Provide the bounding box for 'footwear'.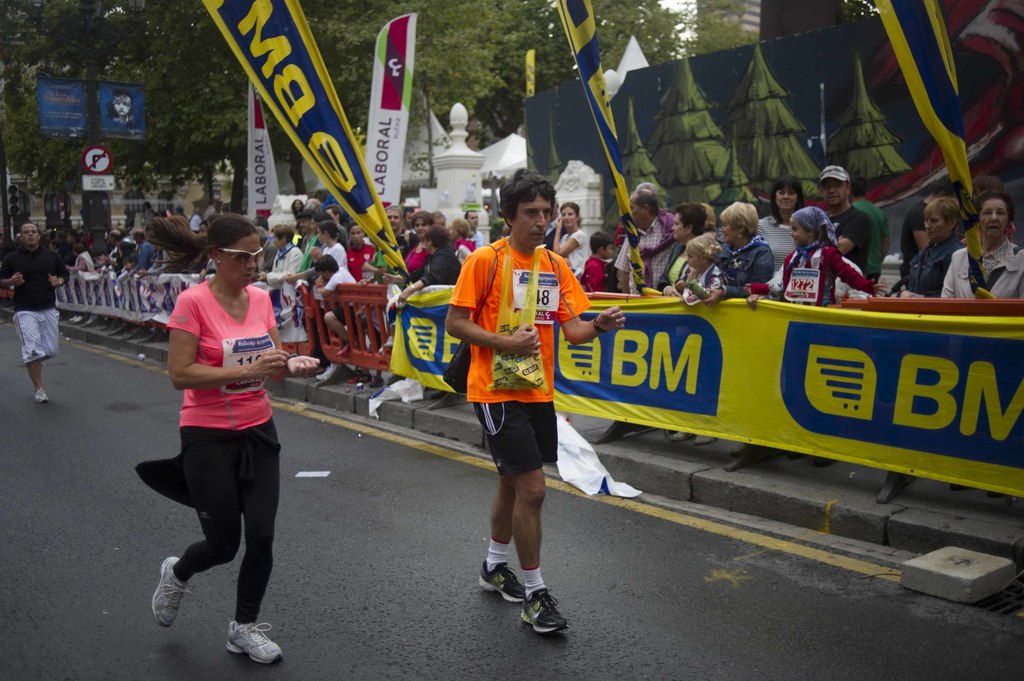
left=480, top=561, right=570, bottom=642.
